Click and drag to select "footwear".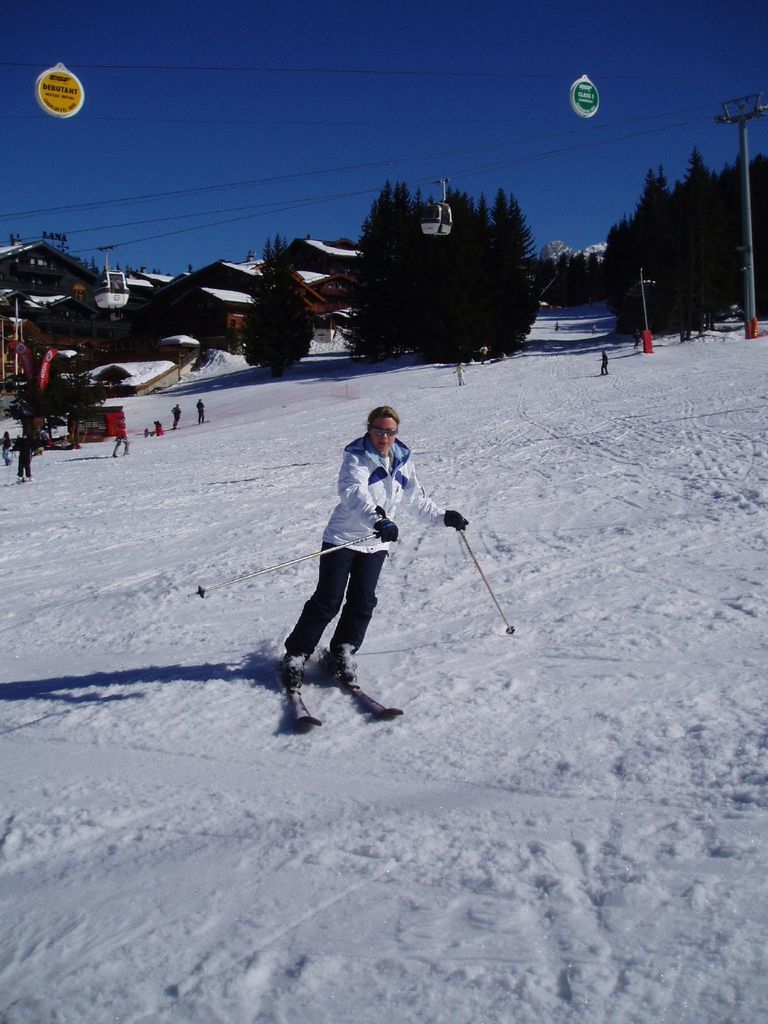
Selection: {"x1": 276, "y1": 644, "x2": 307, "y2": 683}.
